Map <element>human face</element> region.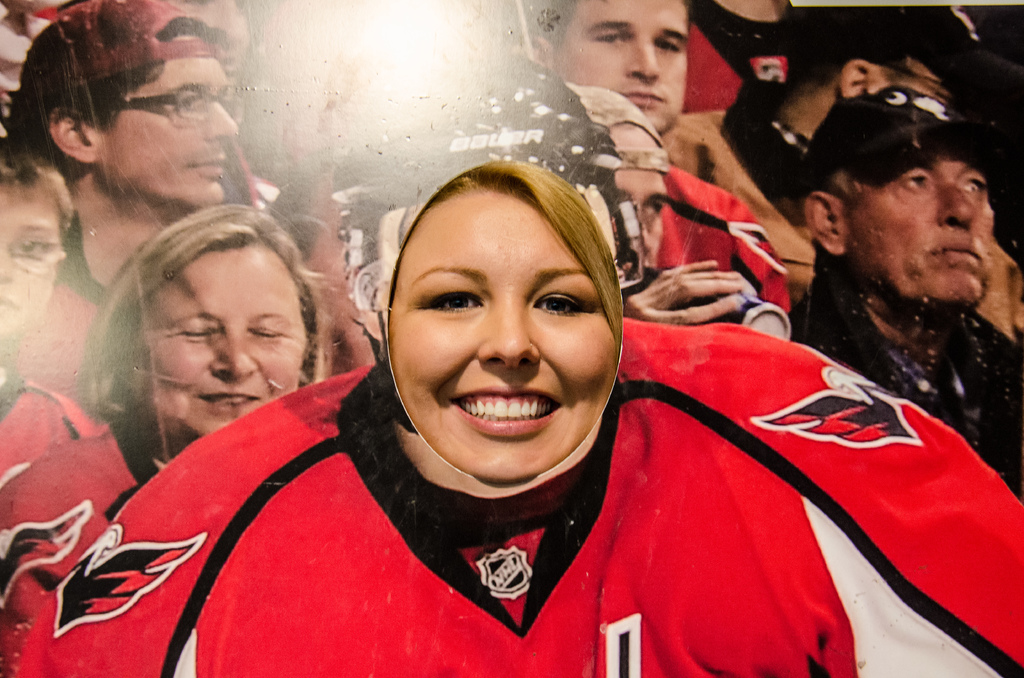
Mapped to <bbox>550, 0, 689, 135</bbox>.
